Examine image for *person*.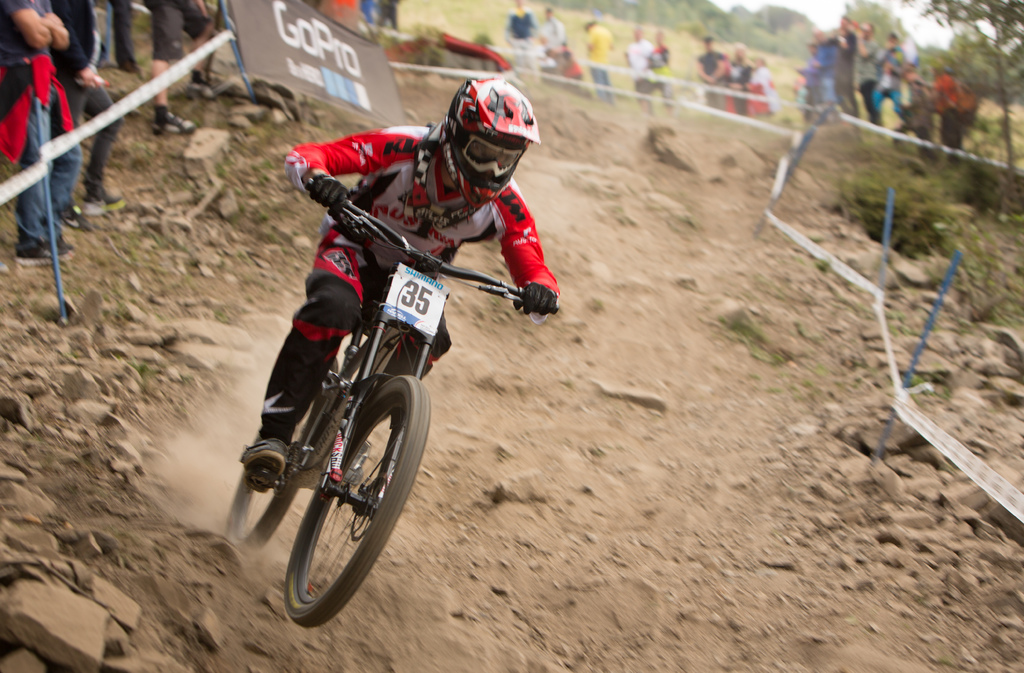
Examination result: rect(387, 0, 402, 33).
